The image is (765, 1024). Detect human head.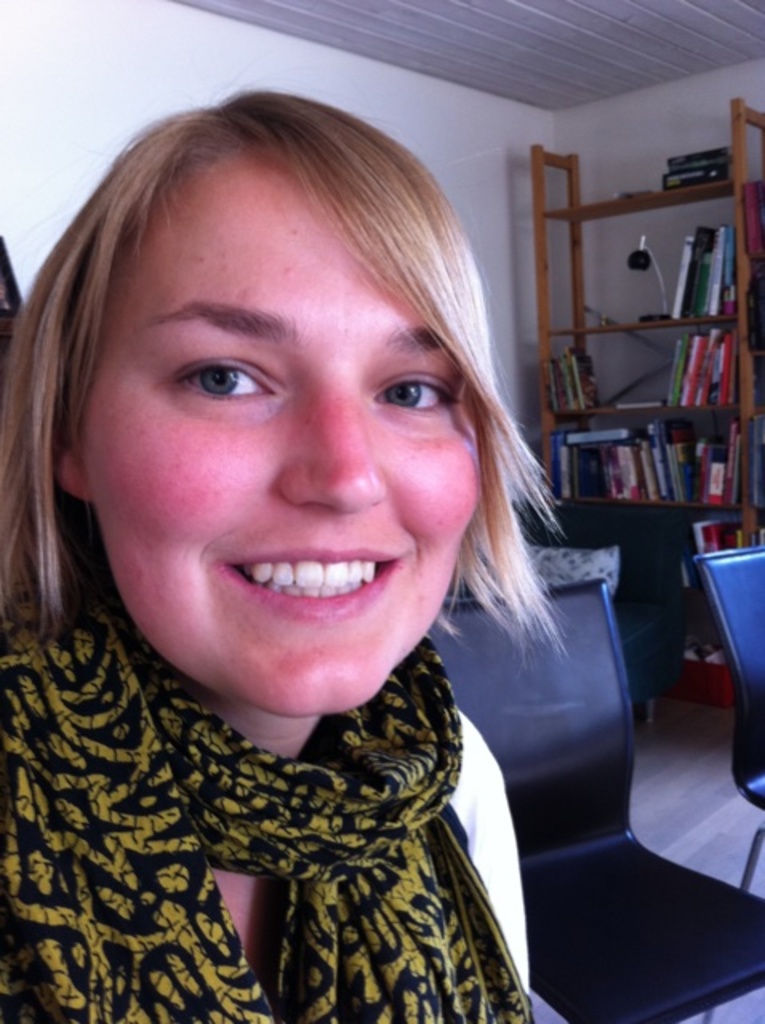
Detection: [74, 96, 498, 736].
